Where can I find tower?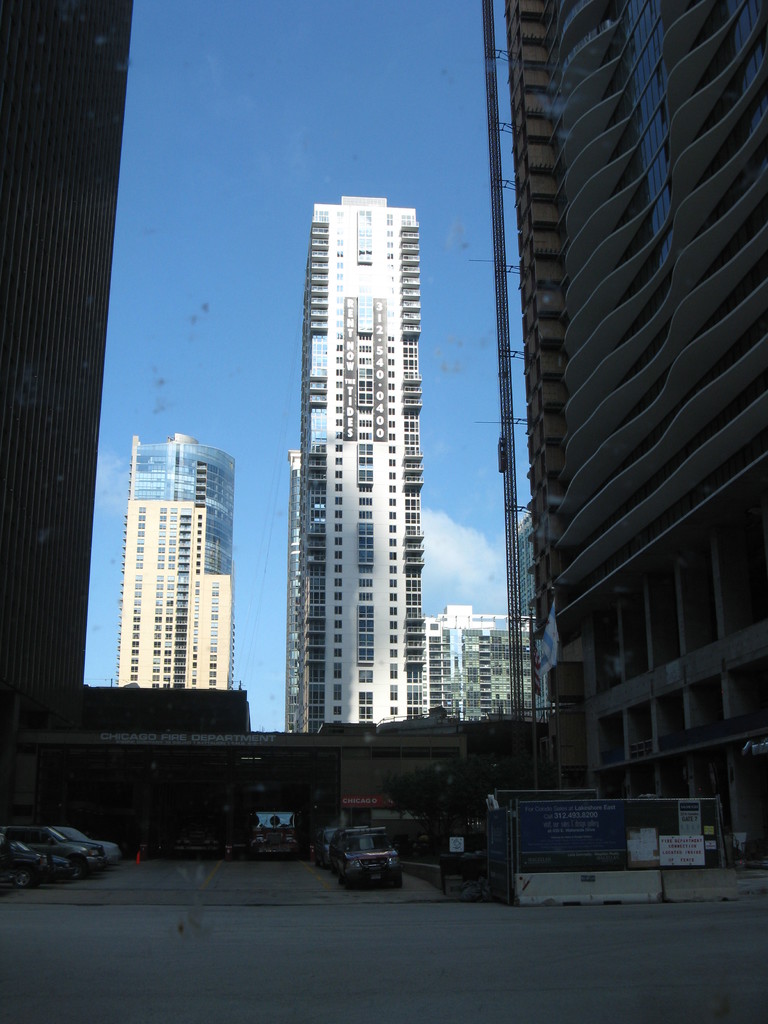
You can find it at (x1=112, y1=429, x2=238, y2=700).
